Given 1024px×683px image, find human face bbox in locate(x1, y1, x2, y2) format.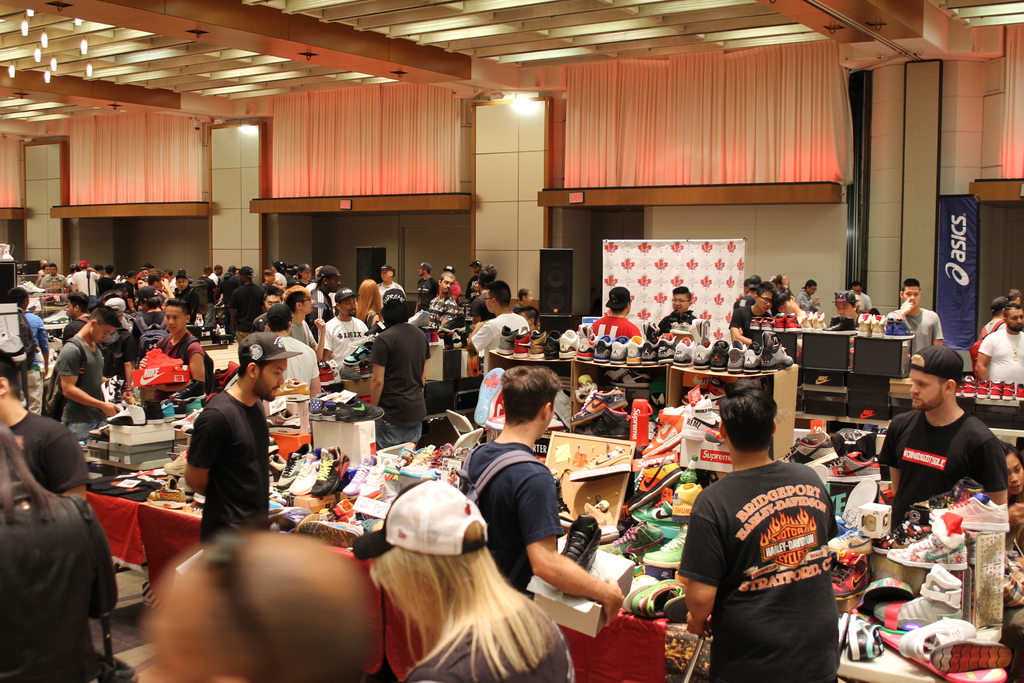
locate(91, 321, 116, 342).
